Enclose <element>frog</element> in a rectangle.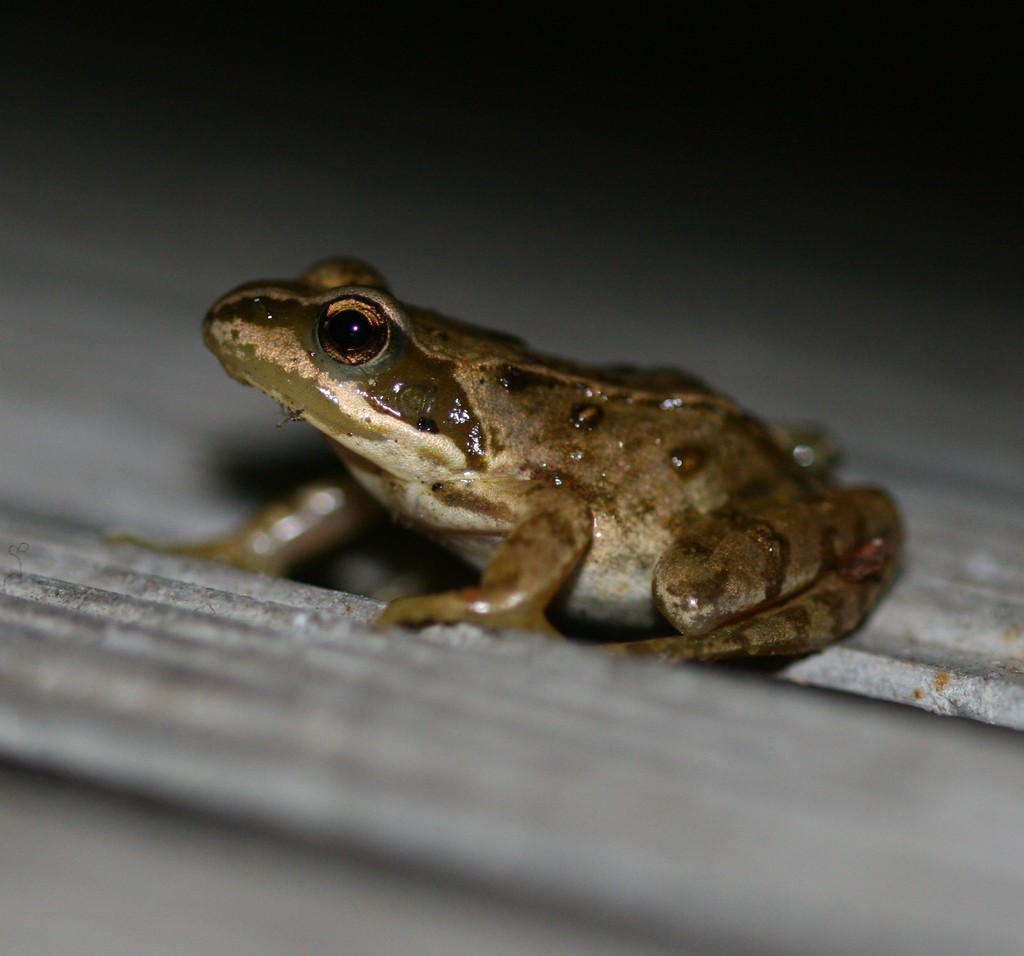
rect(111, 251, 909, 669).
